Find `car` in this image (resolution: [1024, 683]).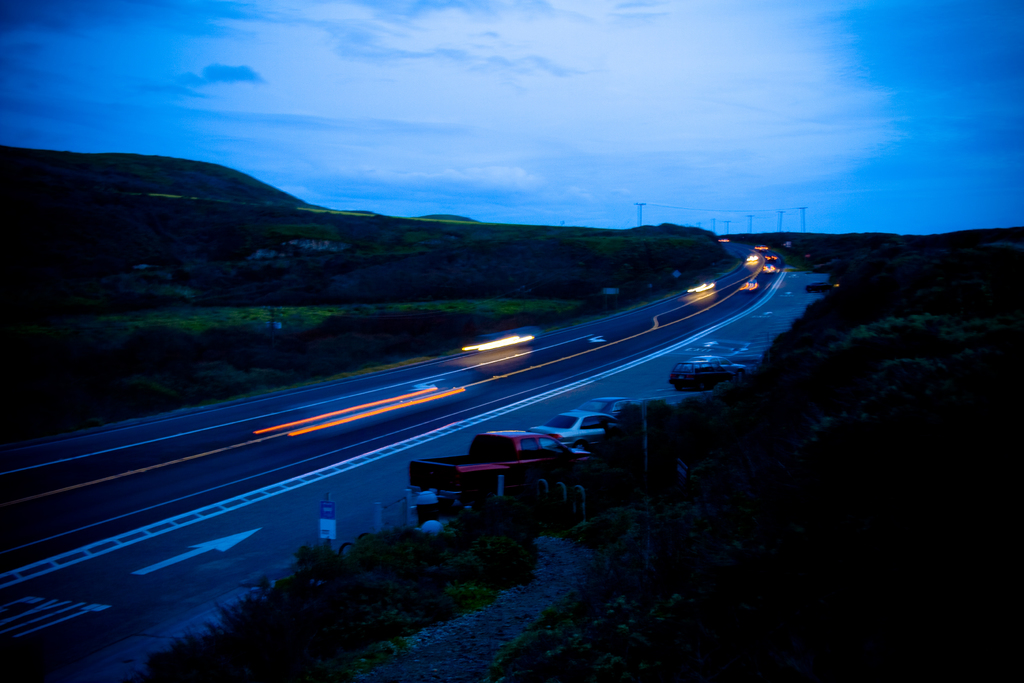
{"x1": 671, "y1": 350, "x2": 756, "y2": 395}.
